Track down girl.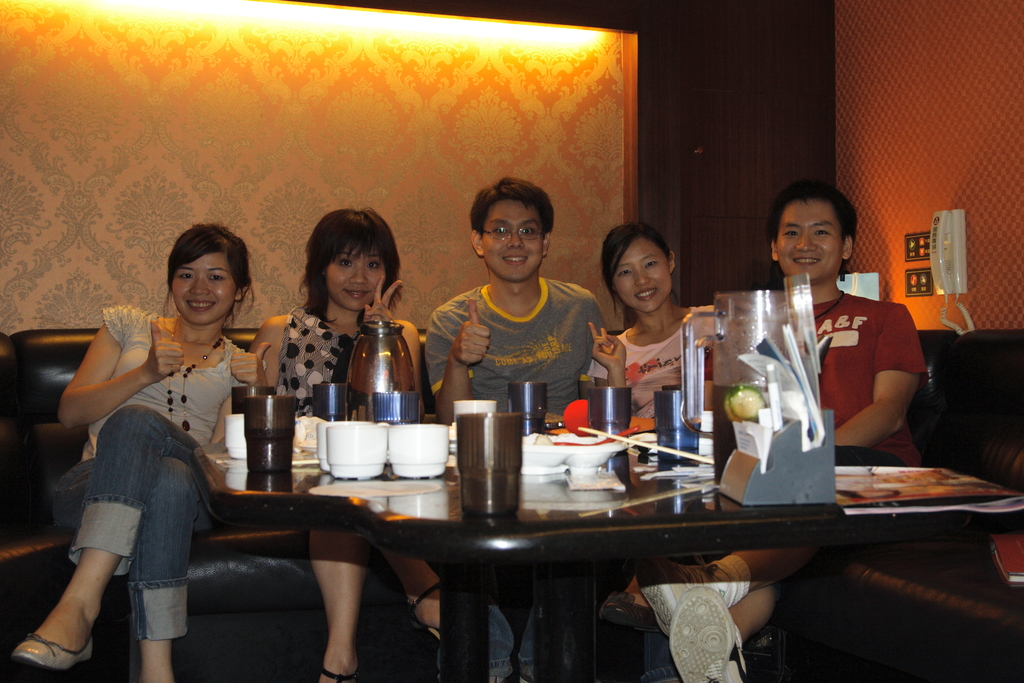
Tracked to (x1=588, y1=223, x2=721, y2=632).
